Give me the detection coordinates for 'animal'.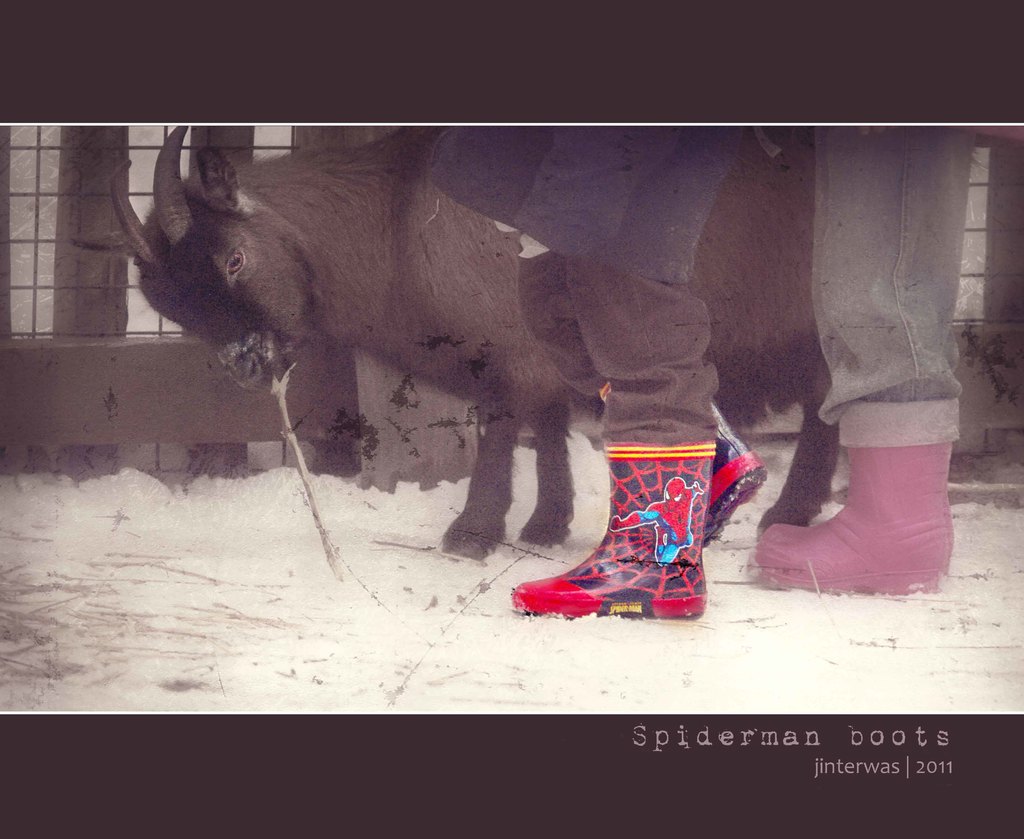
<box>113,127,841,564</box>.
